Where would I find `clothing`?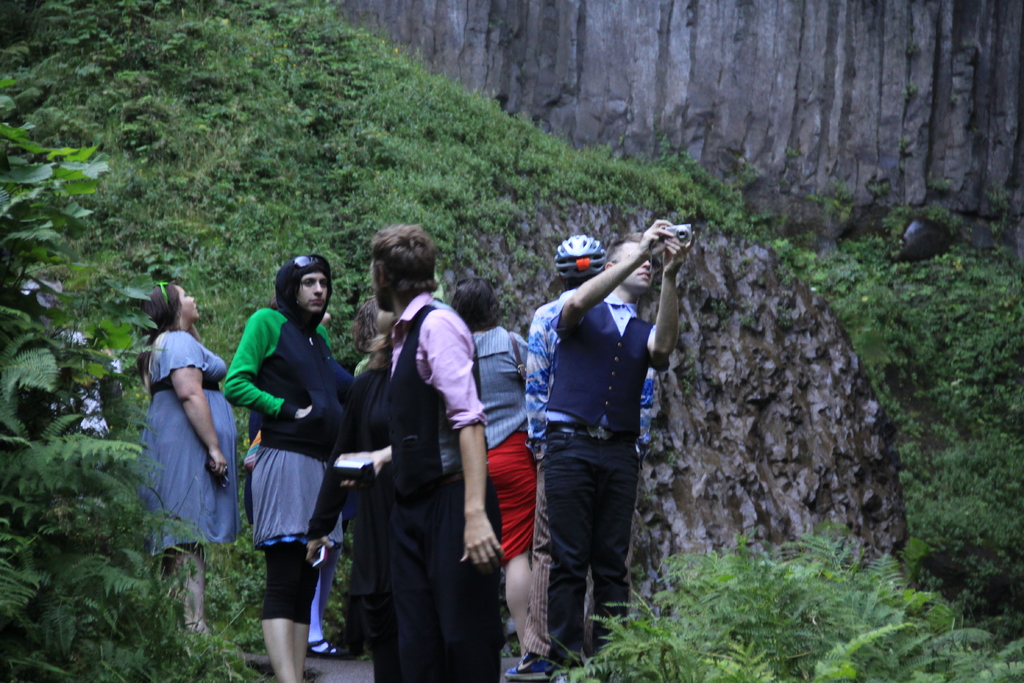
At left=521, top=293, right=657, bottom=657.
